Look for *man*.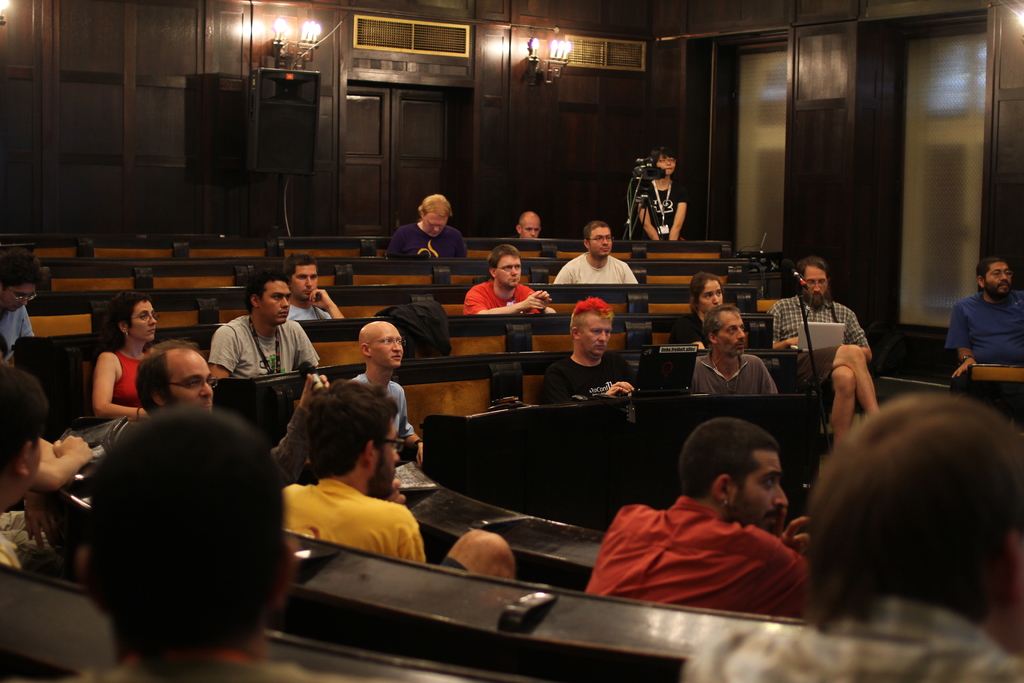
Found: <bbox>136, 340, 213, 413</bbox>.
